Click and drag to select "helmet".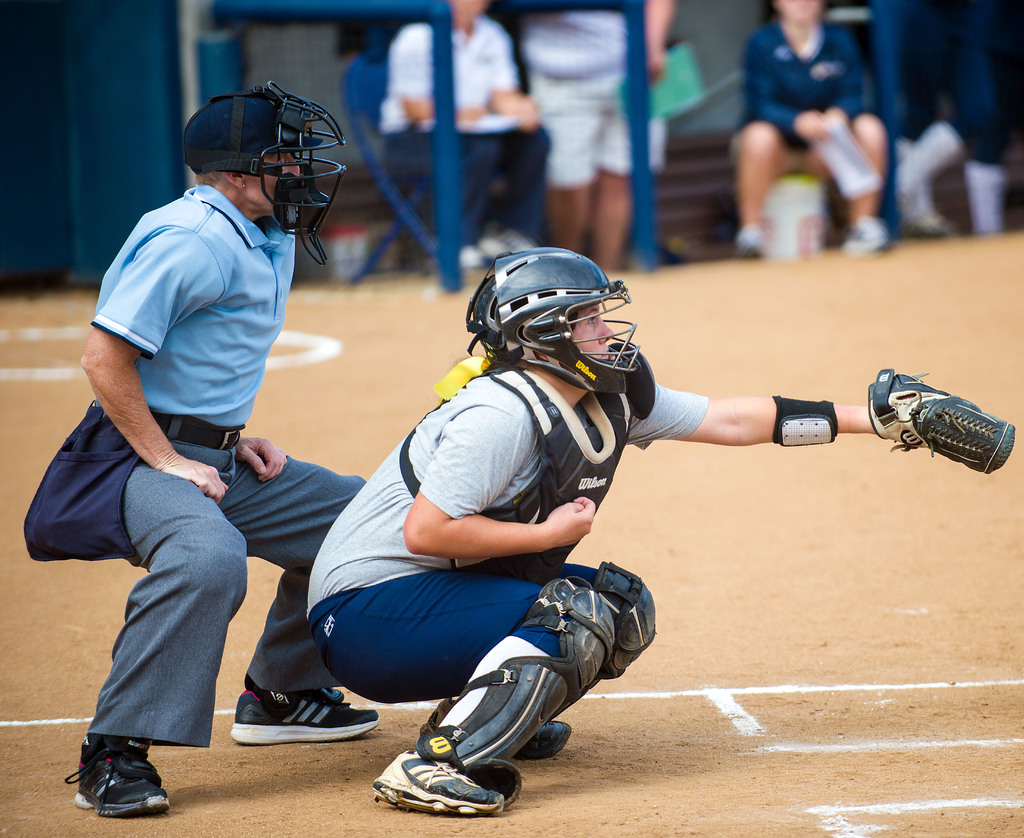
Selection: [173,76,351,271].
